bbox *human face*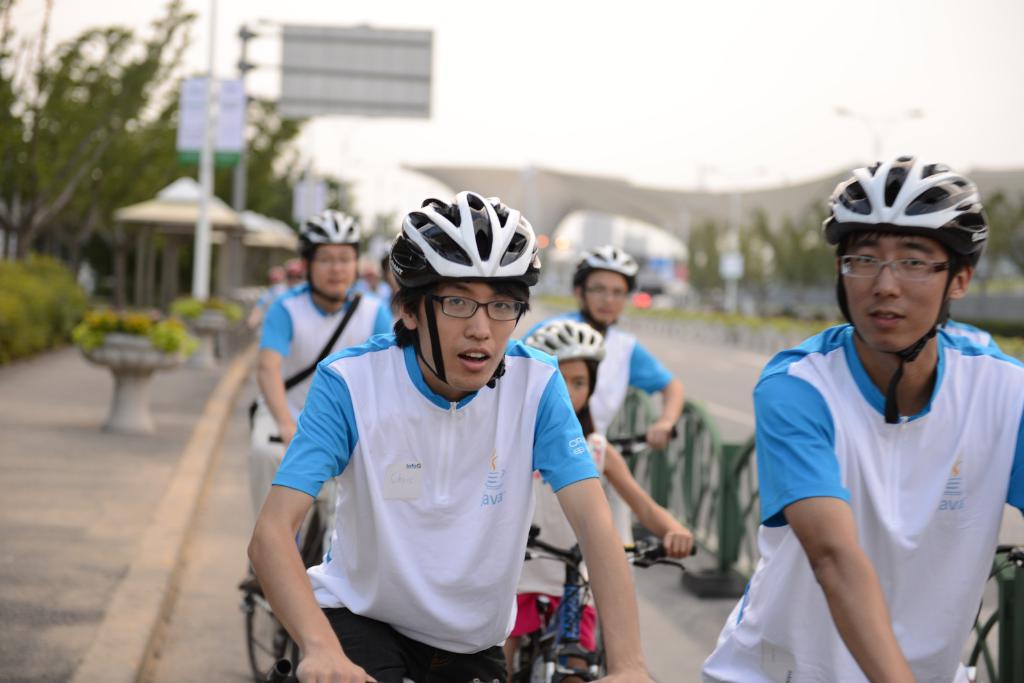
559, 356, 591, 414
